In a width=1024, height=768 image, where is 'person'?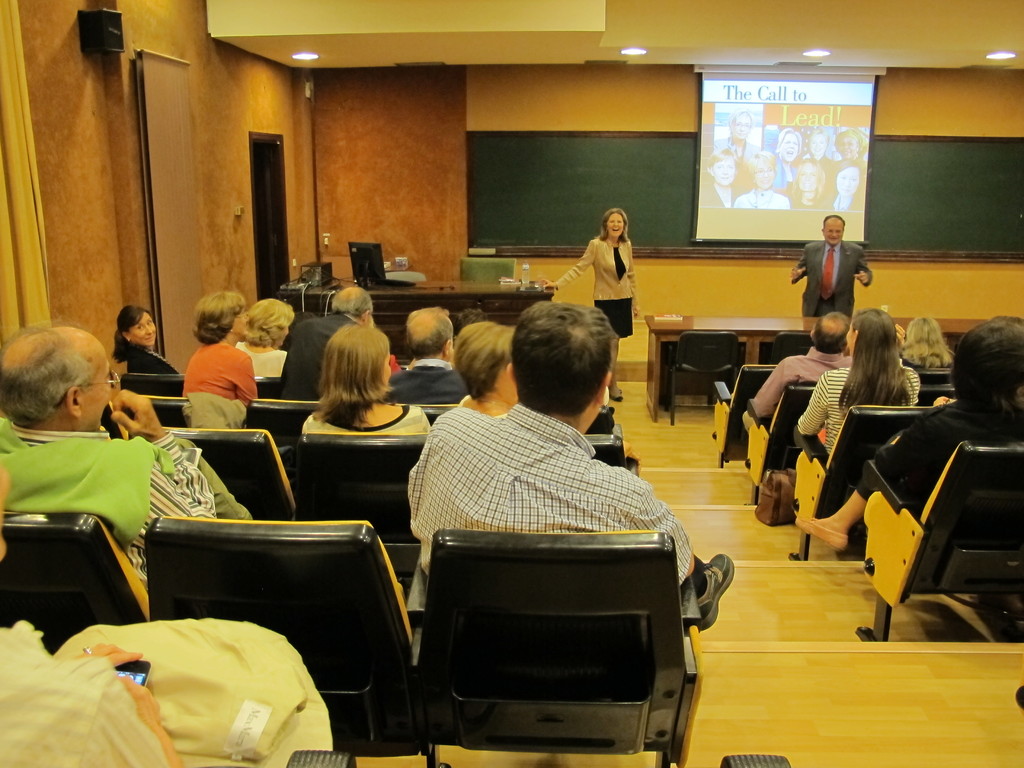
(796, 304, 922, 454).
